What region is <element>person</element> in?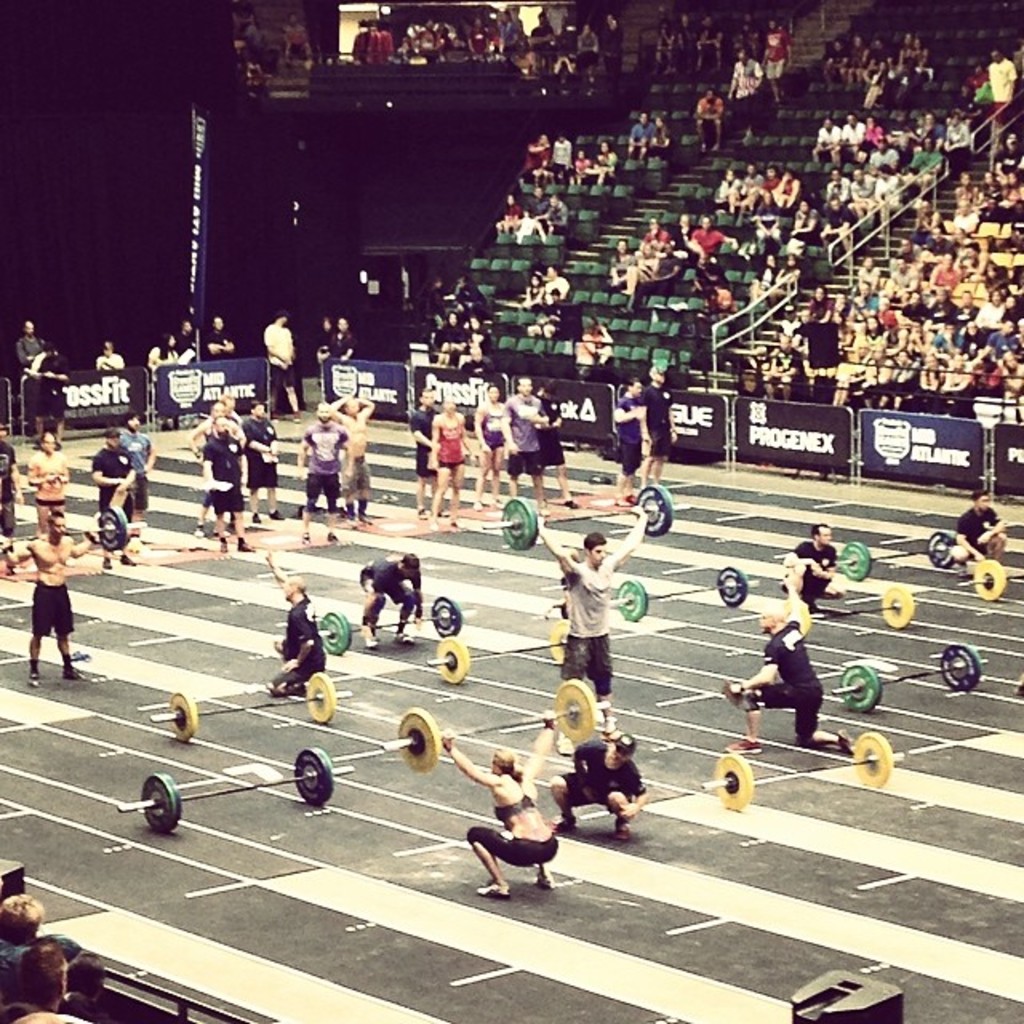
pyautogui.locateOnScreen(194, 392, 251, 536).
